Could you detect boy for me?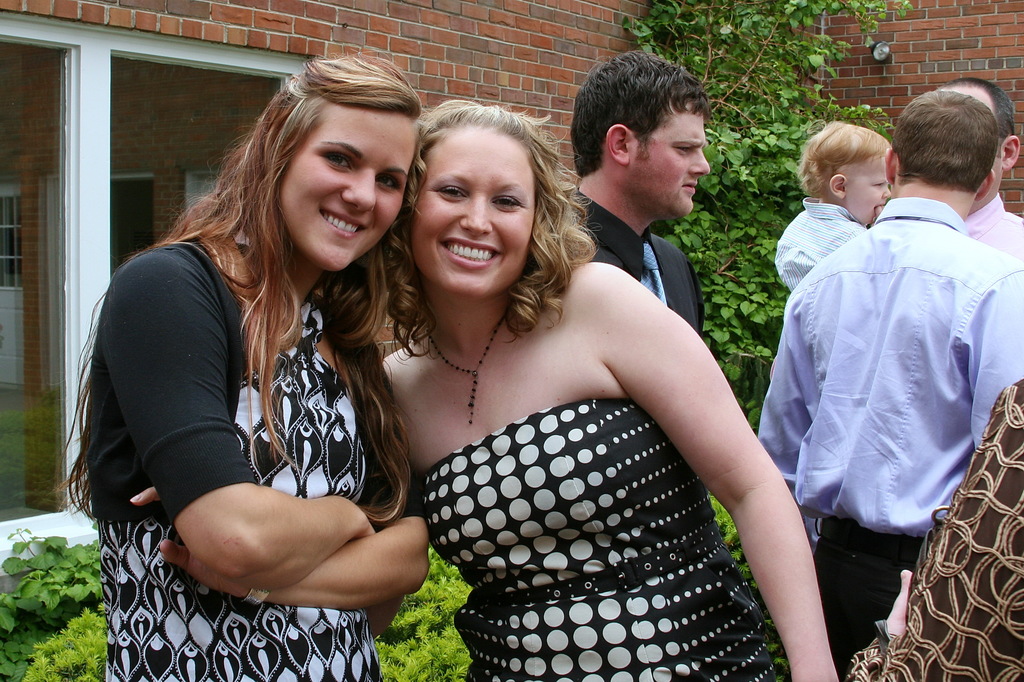
Detection result: (x1=758, y1=79, x2=1023, y2=650).
